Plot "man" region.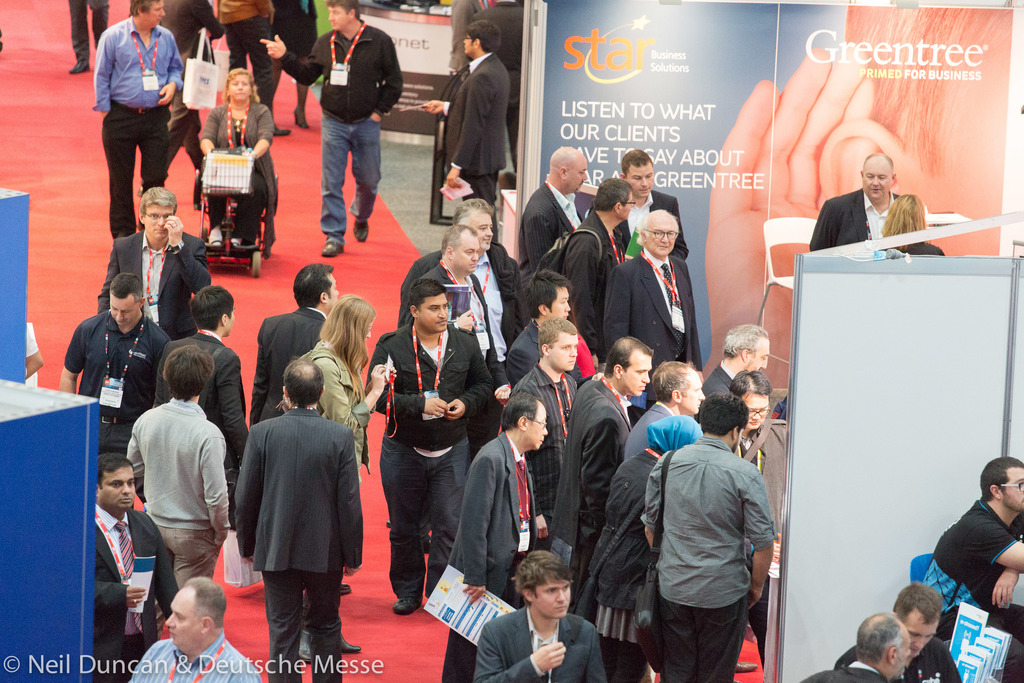
Plotted at box=[614, 145, 692, 257].
